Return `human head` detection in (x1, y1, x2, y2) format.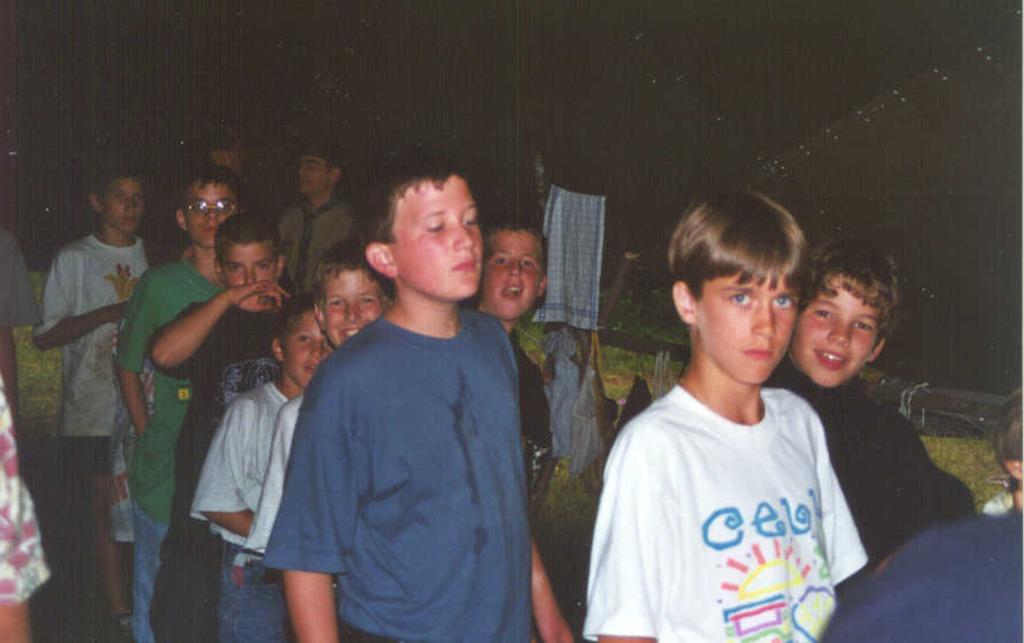
(309, 241, 393, 348).
